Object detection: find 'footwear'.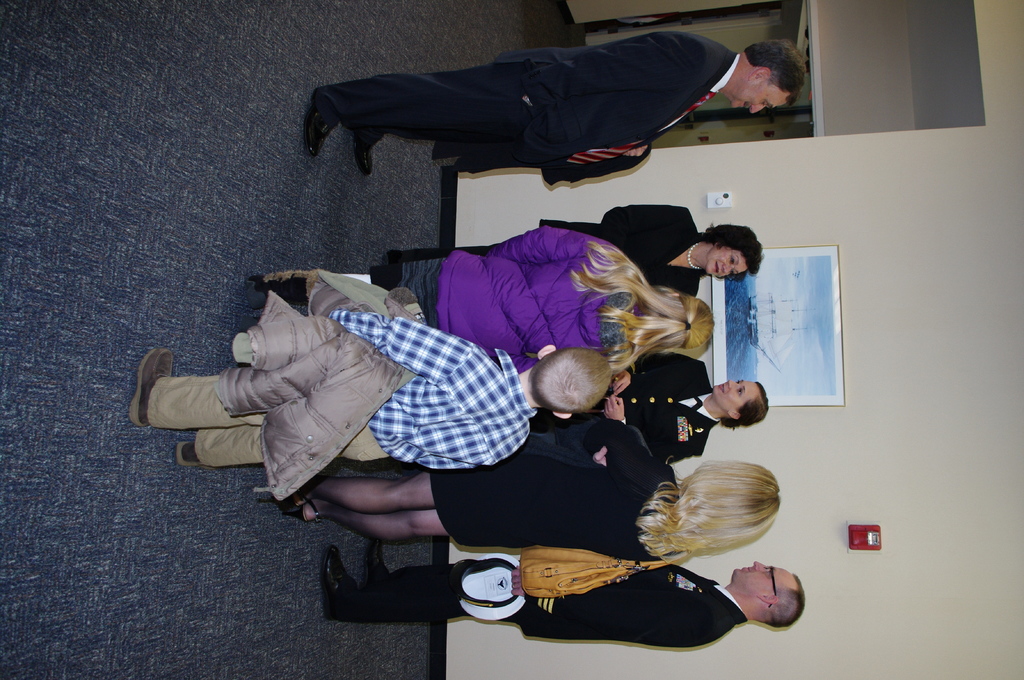
bbox=[307, 90, 336, 163].
